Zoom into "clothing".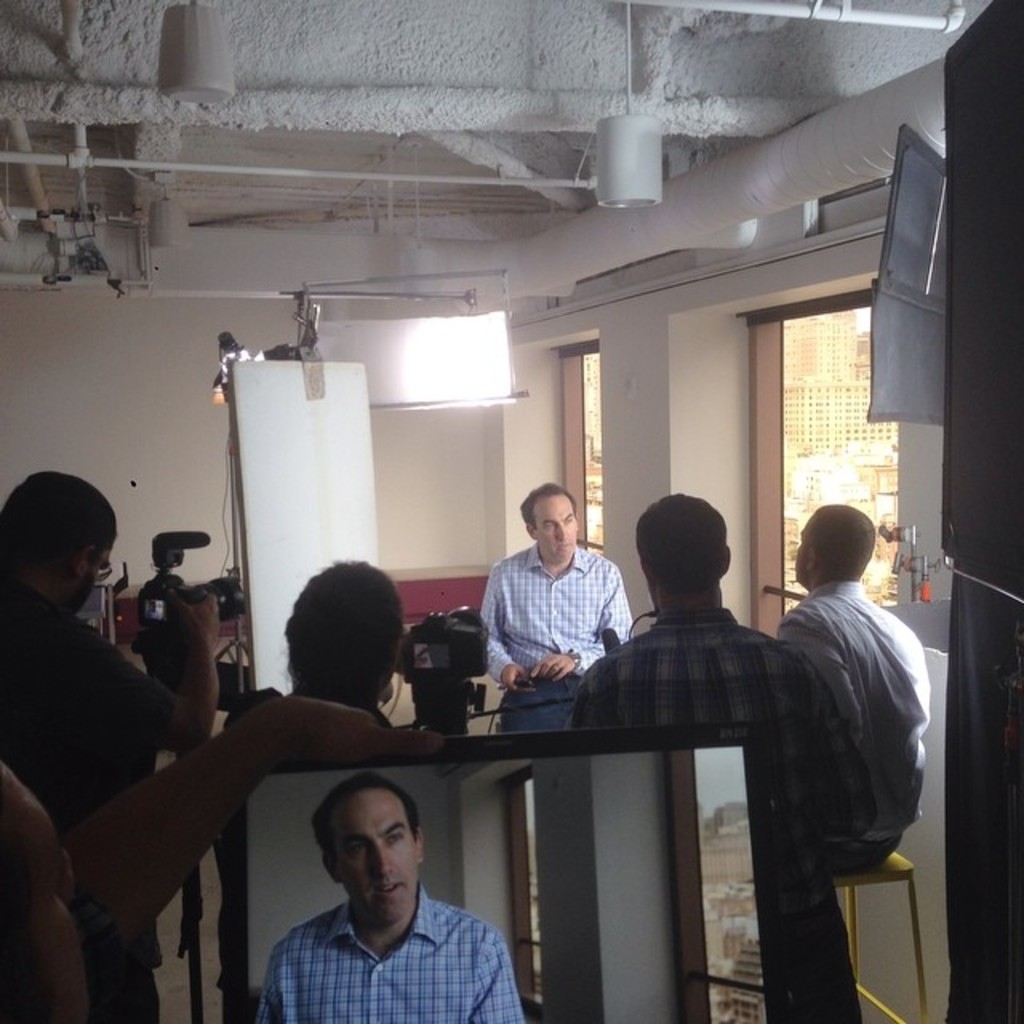
Zoom target: (240, 878, 526, 1022).
